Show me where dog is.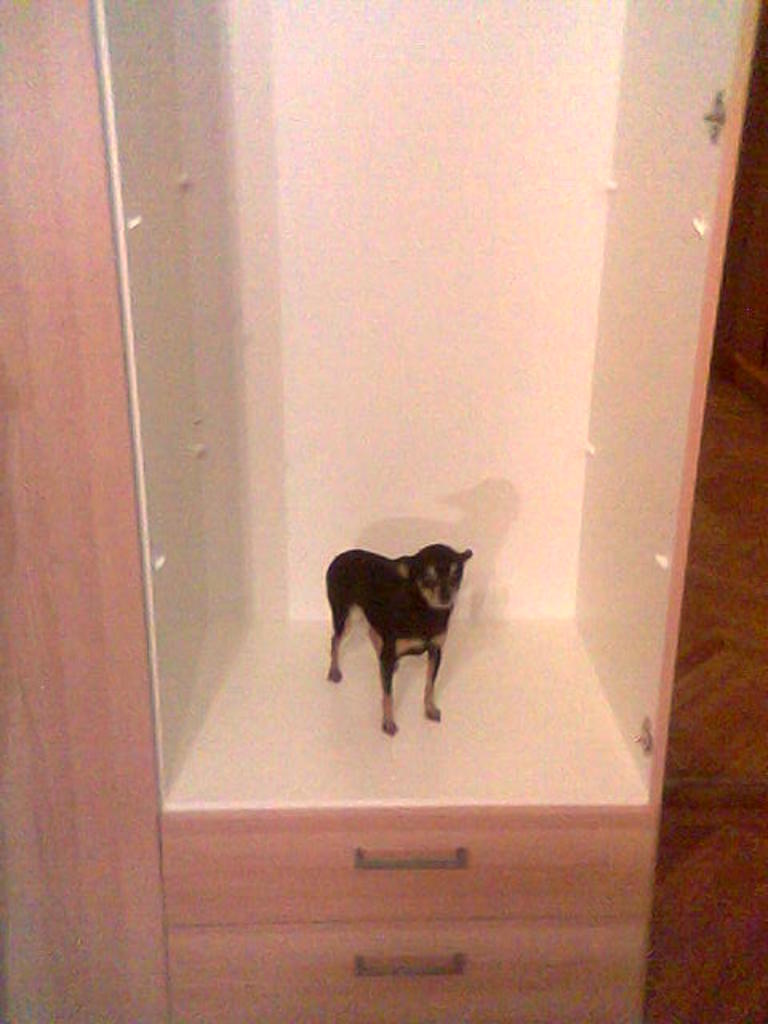
dog is at x1=325, y1=542, x2=474, y2=736.
